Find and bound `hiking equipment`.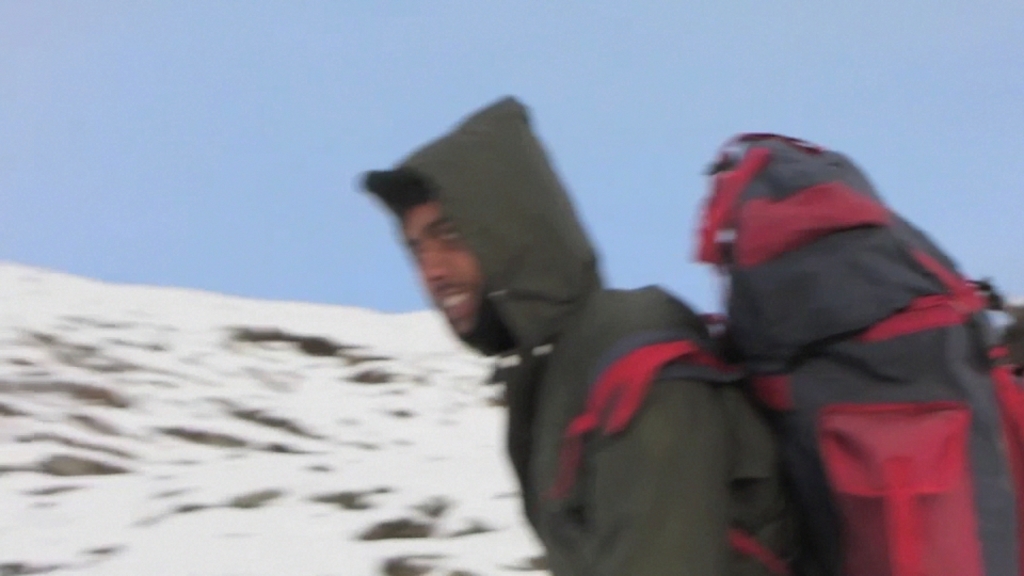
Bound: box=[562, 133, 1023, 575].
